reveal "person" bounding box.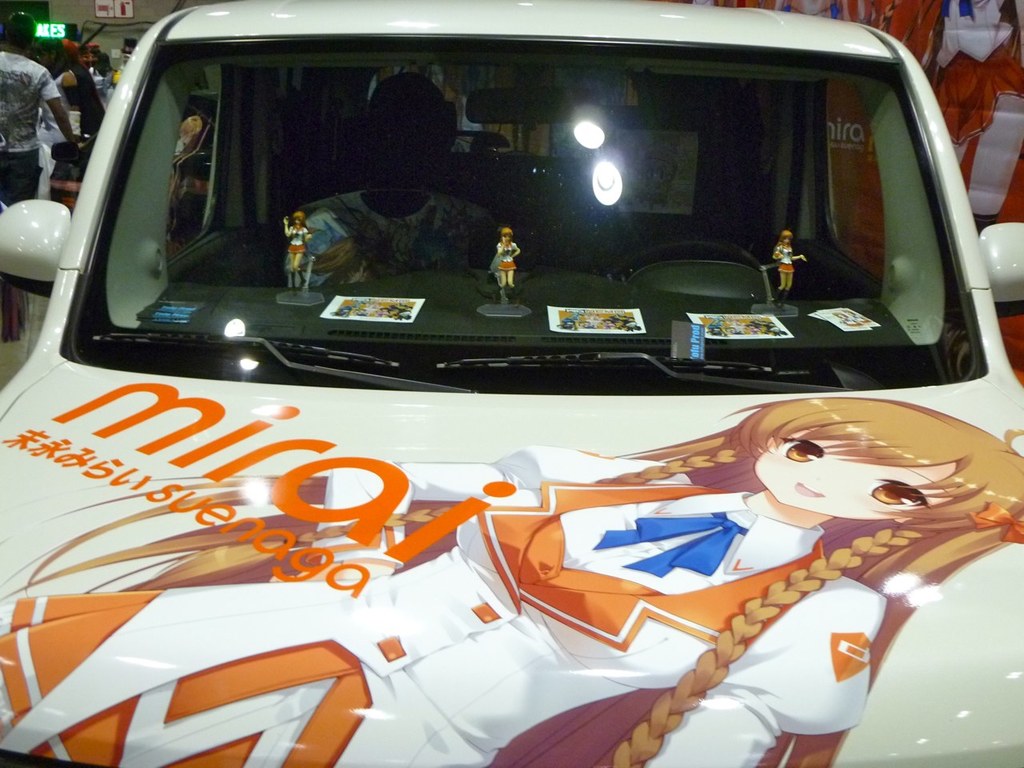
Revealed: 299 80 501 288.
